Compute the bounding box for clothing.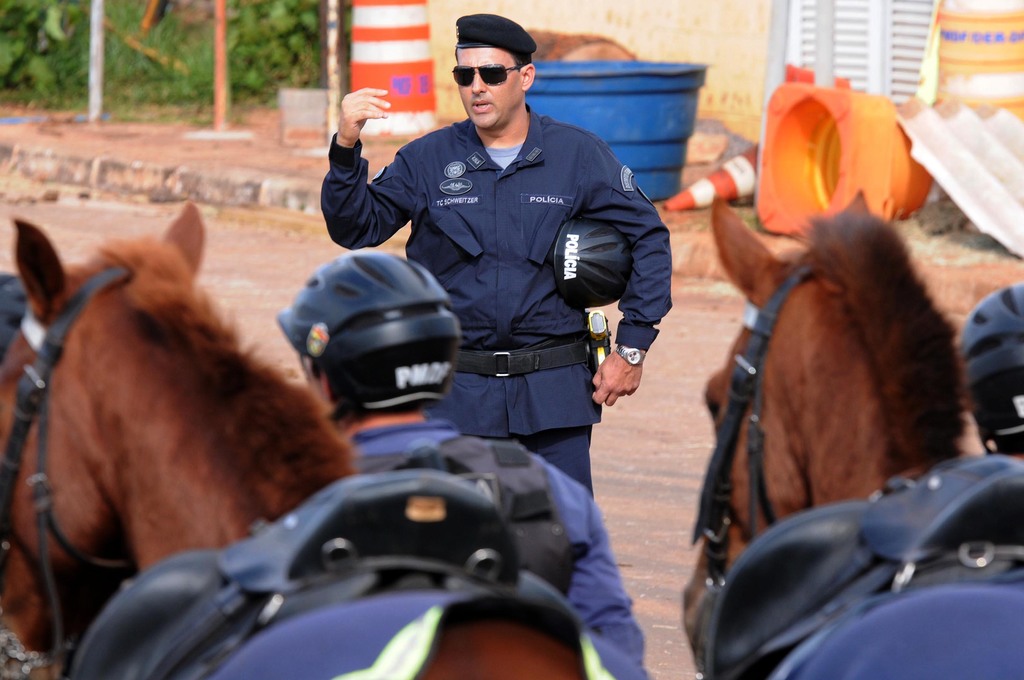
319:98:672:492.
